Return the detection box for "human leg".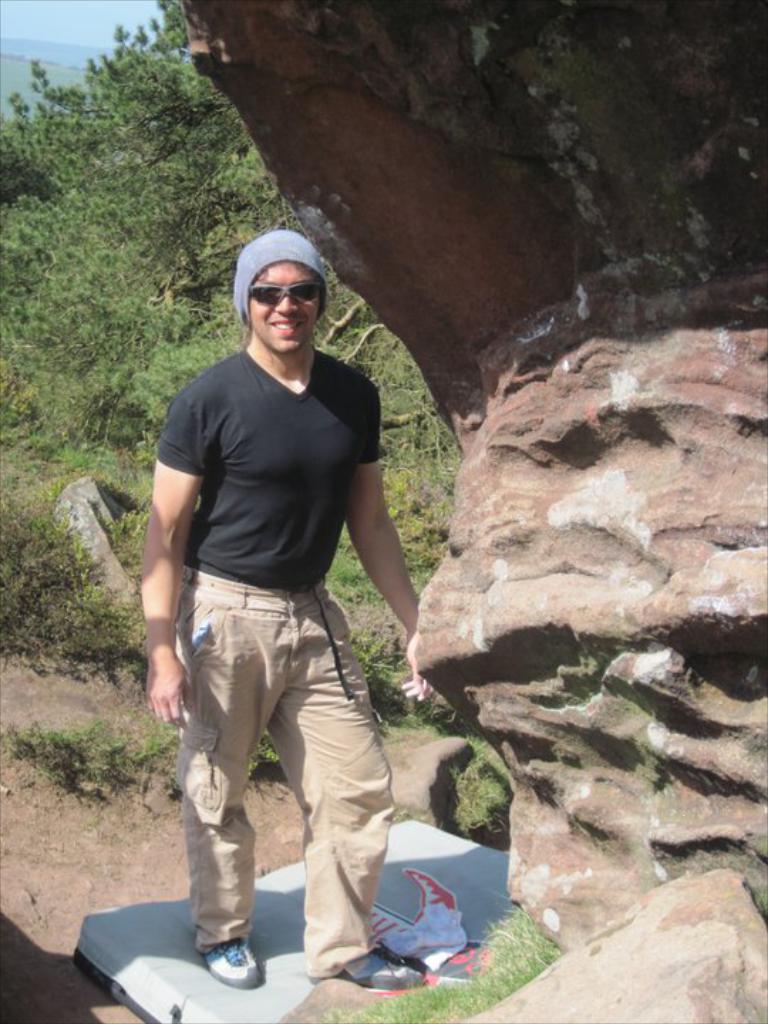
(277,612,434,997).
